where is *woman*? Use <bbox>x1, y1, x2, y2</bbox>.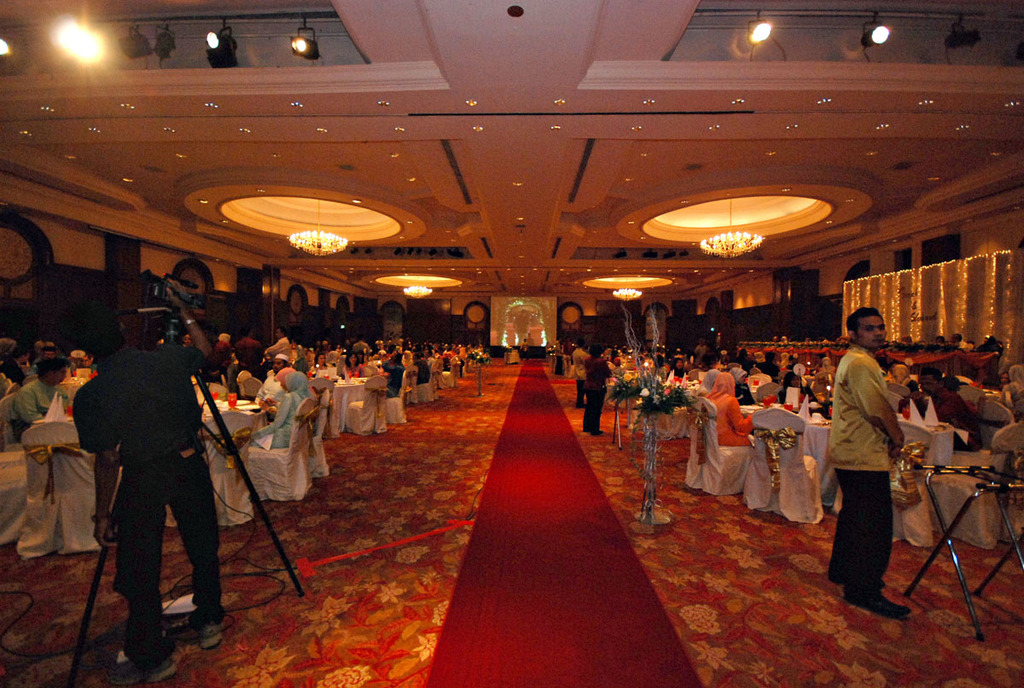
<bbox>247, 371, 312, 449</bbox>.
